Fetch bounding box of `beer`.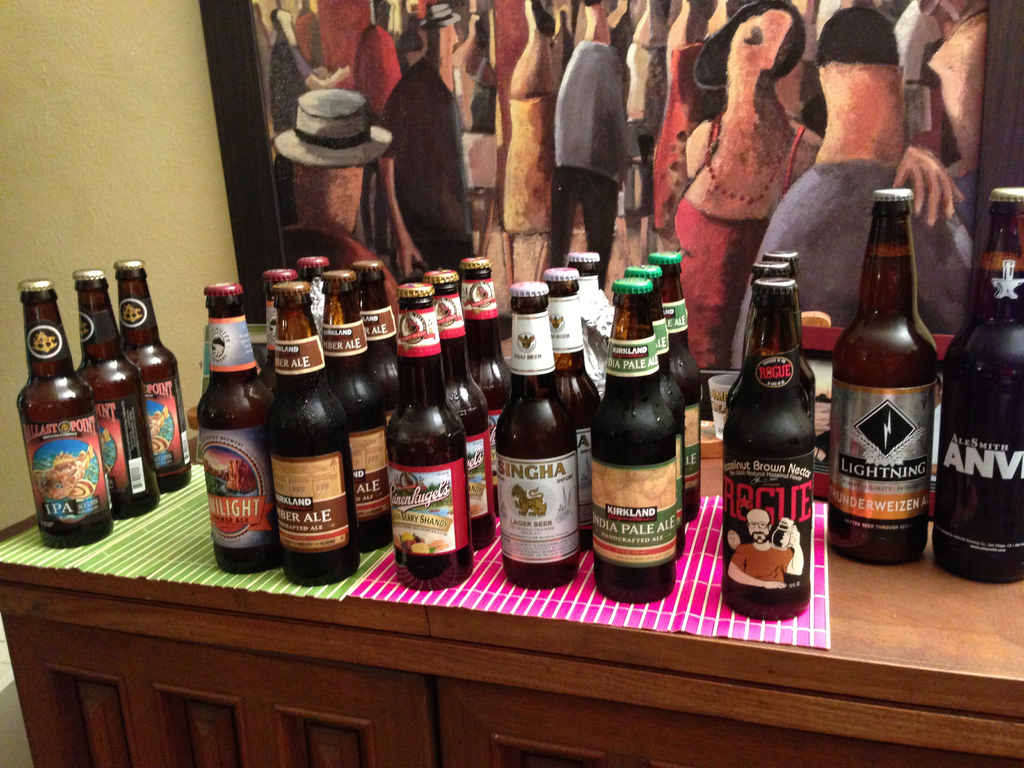
Bbox: <box>642,239,708,506</box>.
